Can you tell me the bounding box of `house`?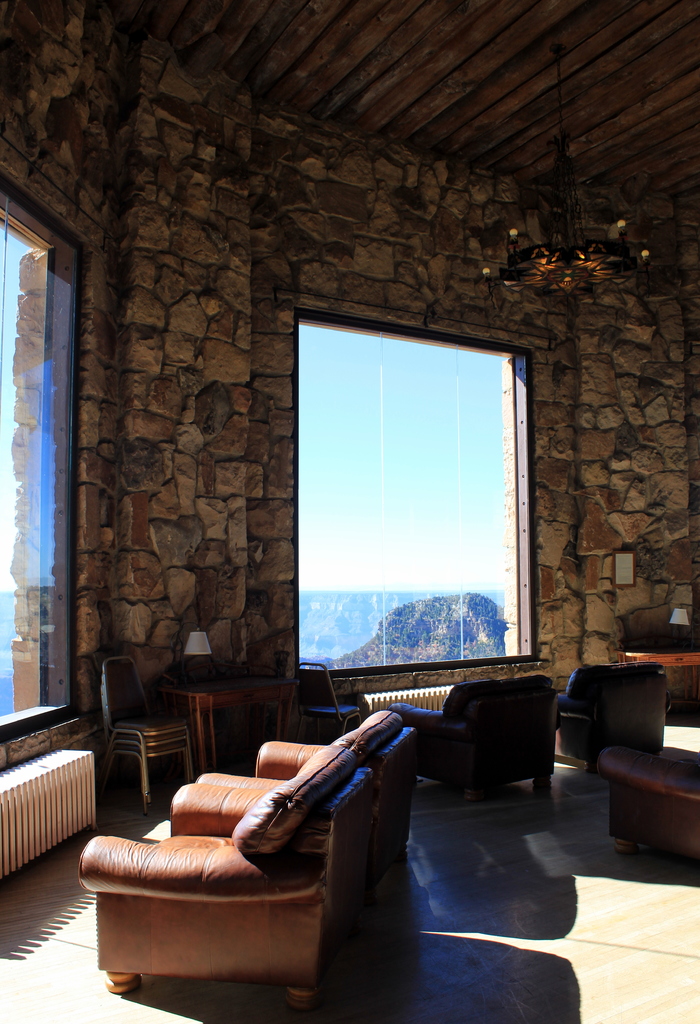
0 60 624 964.
